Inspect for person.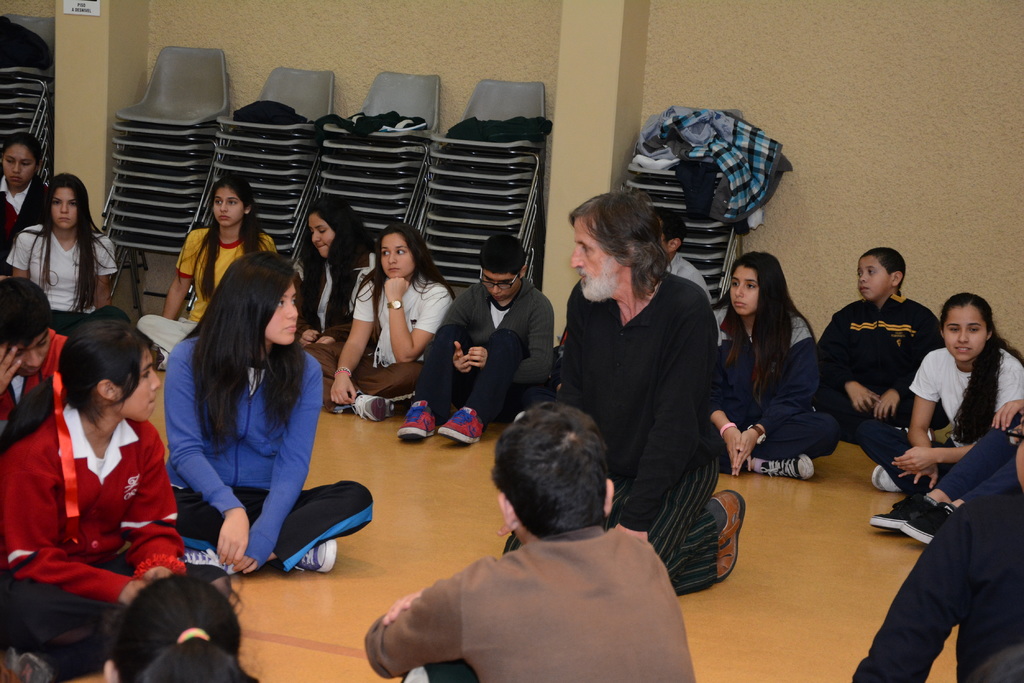
Inspection: <bbox>4, 172, 120, 341</bbox>.
